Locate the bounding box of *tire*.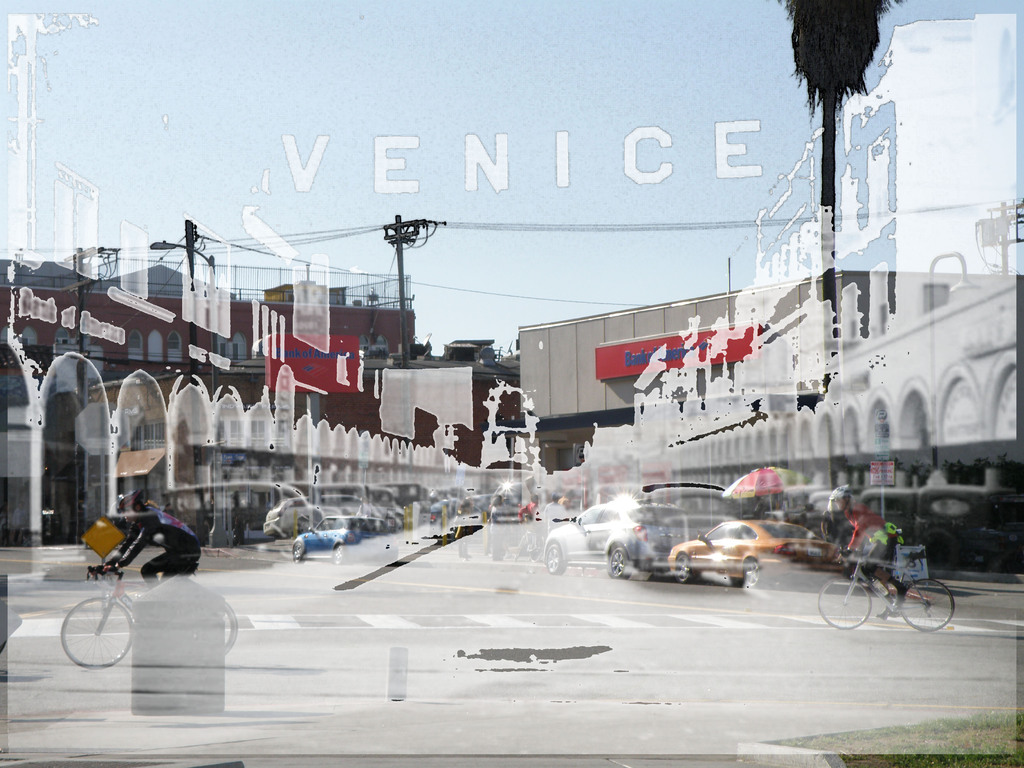
Bounding box: [602,548,635,580].
